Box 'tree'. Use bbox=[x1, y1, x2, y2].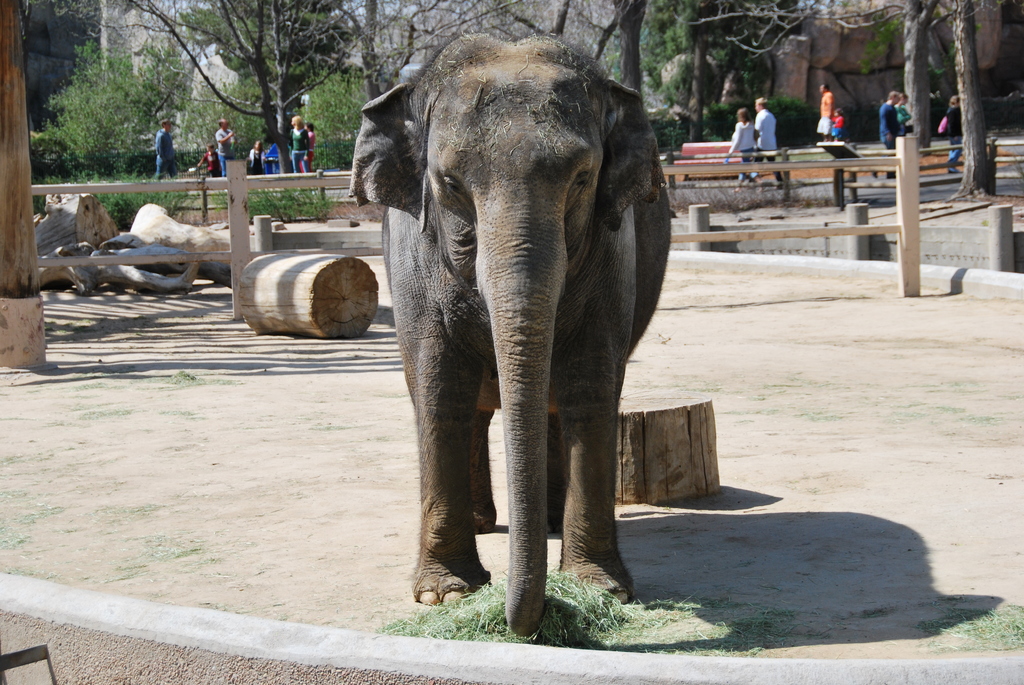
bbox=[868, 0, 958, 152].
